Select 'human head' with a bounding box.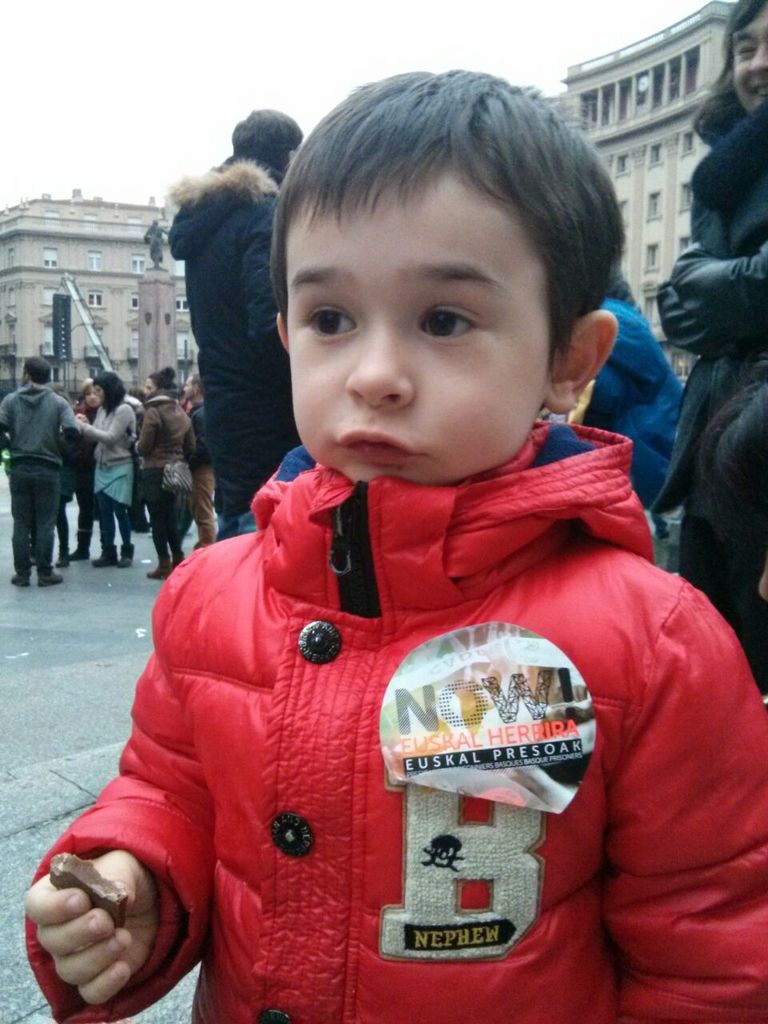
x1=79, y1=381, x2=102, y2=413.
